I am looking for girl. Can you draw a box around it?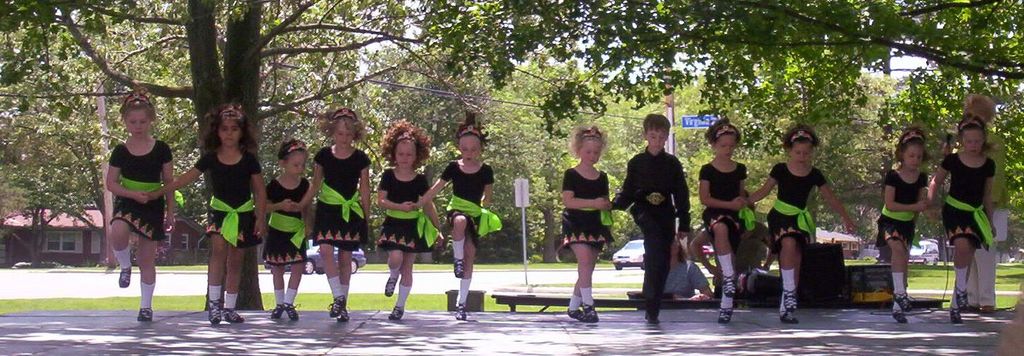
Sure, the bounding box is box(286, 104, 370, 326).
